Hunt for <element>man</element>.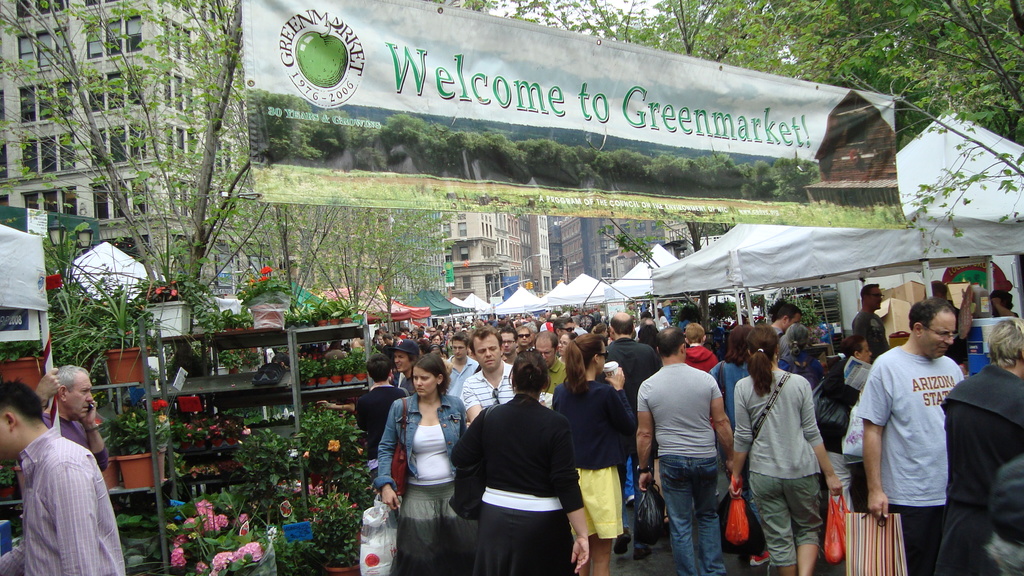
Hunted down at {"x1": 0, "y1": 382, "x2": 125, "y2": 575}.
